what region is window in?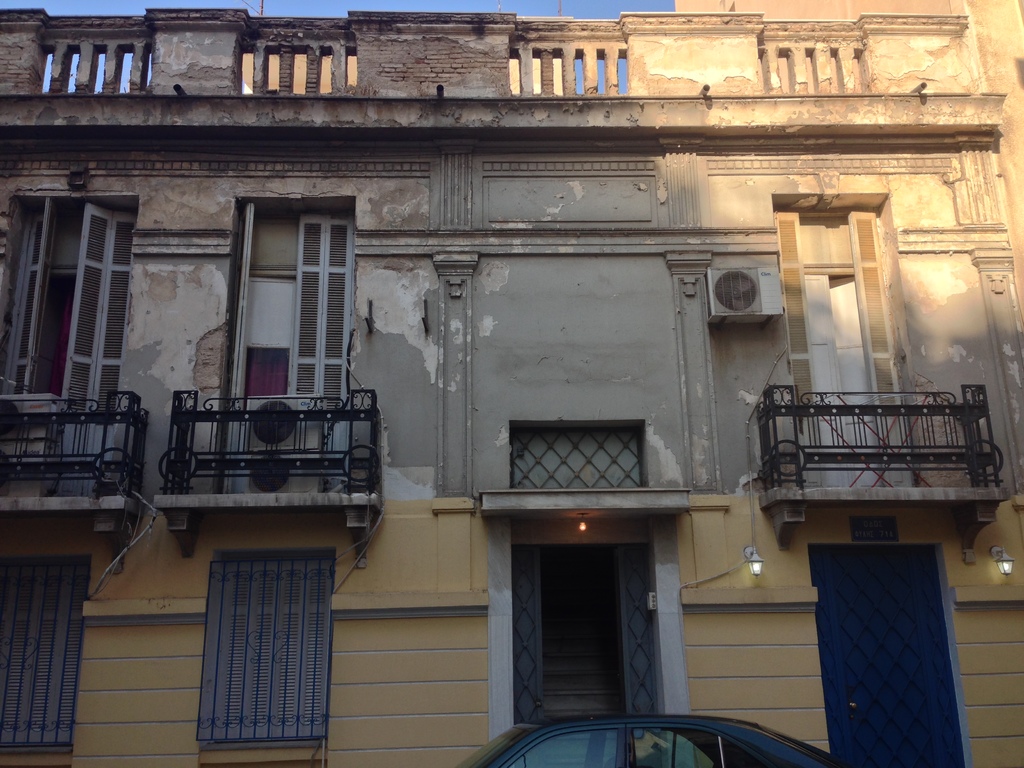
<bbox>819, 550, 966, 767</bbox>.
